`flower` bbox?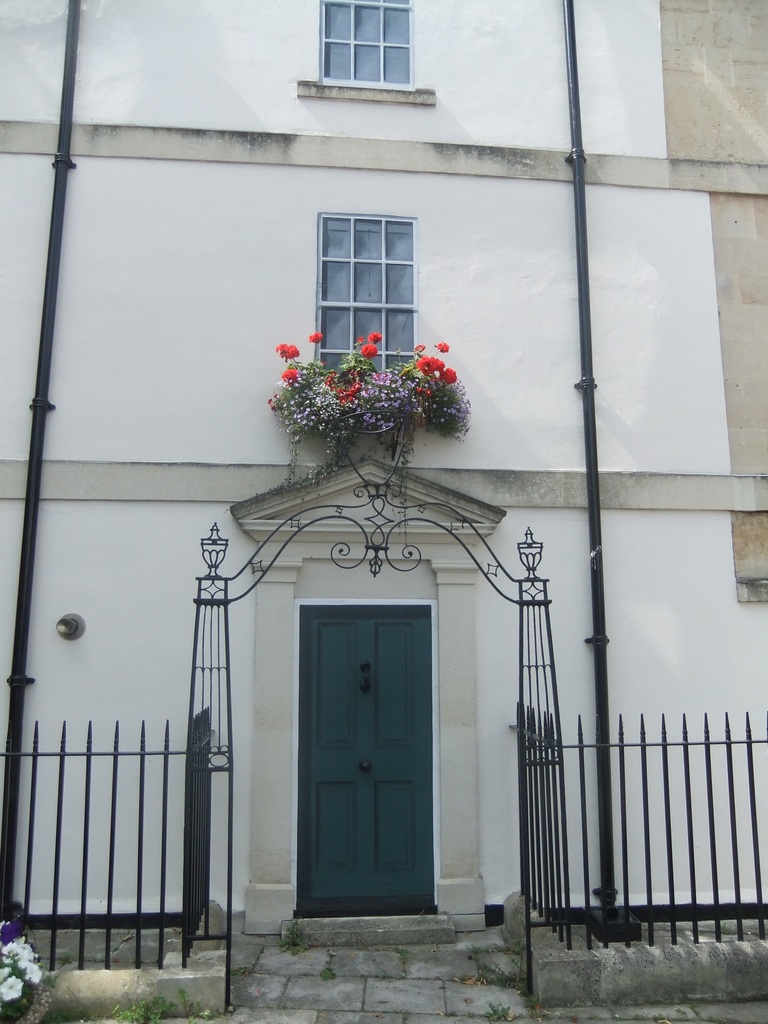
box=[413, 339, 431, 353]
